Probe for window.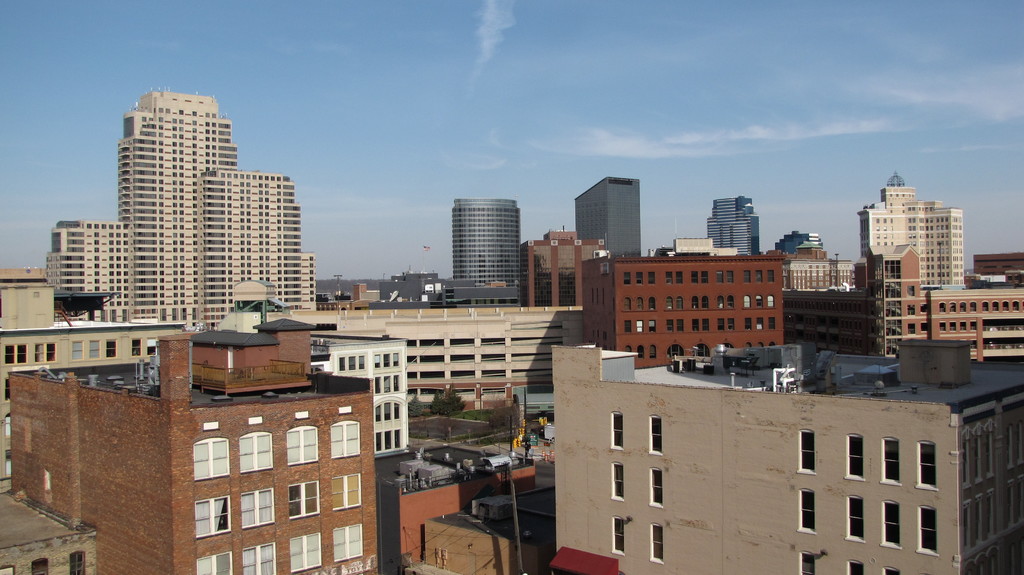
Probe result: (left=329, top=522, right=364, bottom=556).
